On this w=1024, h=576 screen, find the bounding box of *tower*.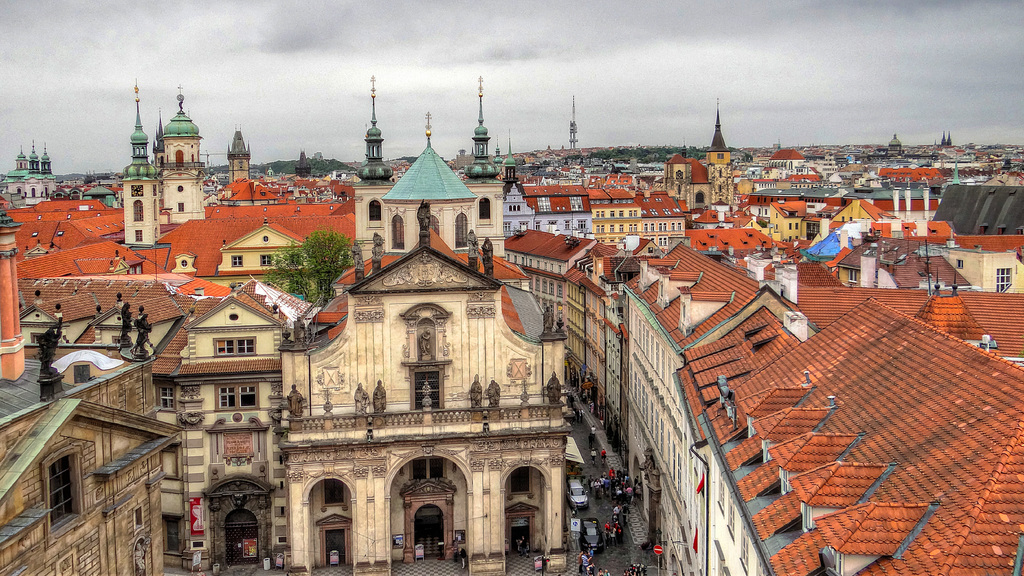
Bounding box: [left=940, top=127, right=954, bottom=153].
